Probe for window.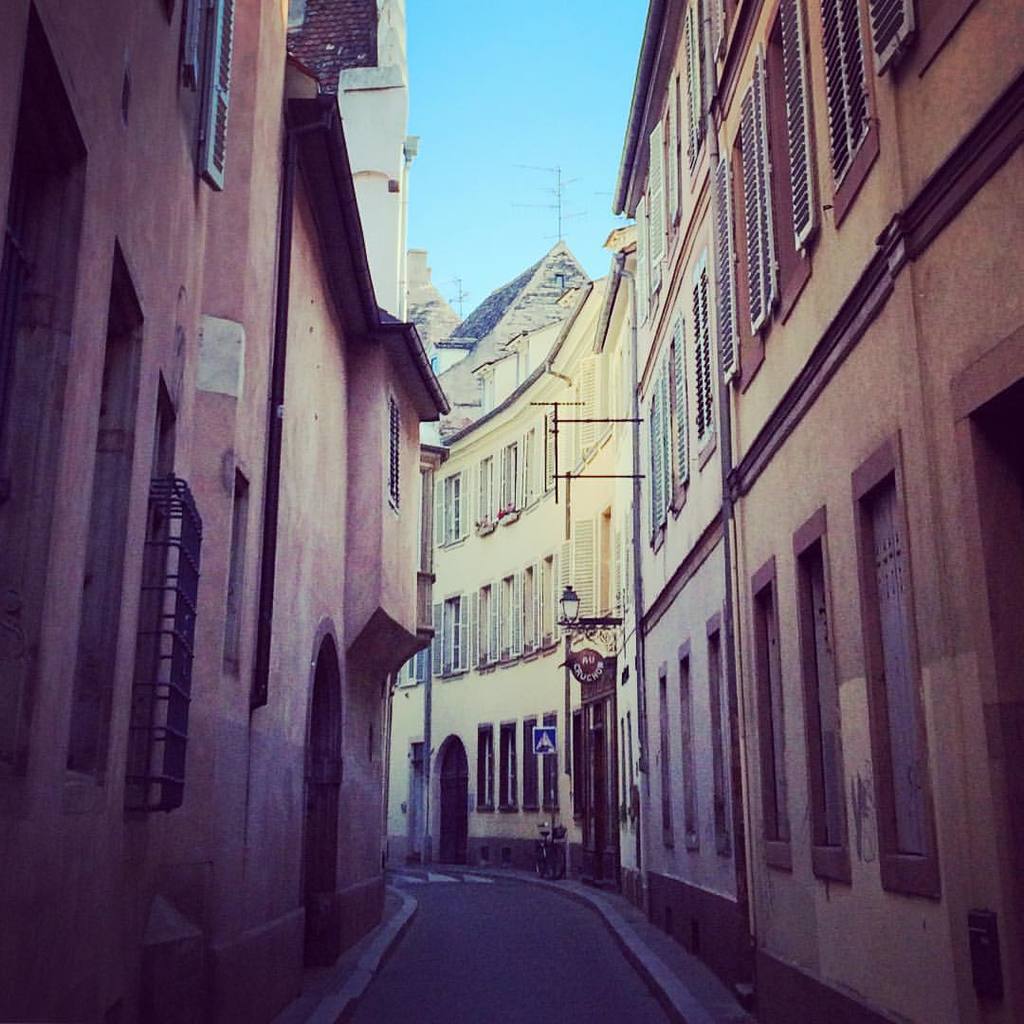
Probe result: 572, 501, 609, 615.
